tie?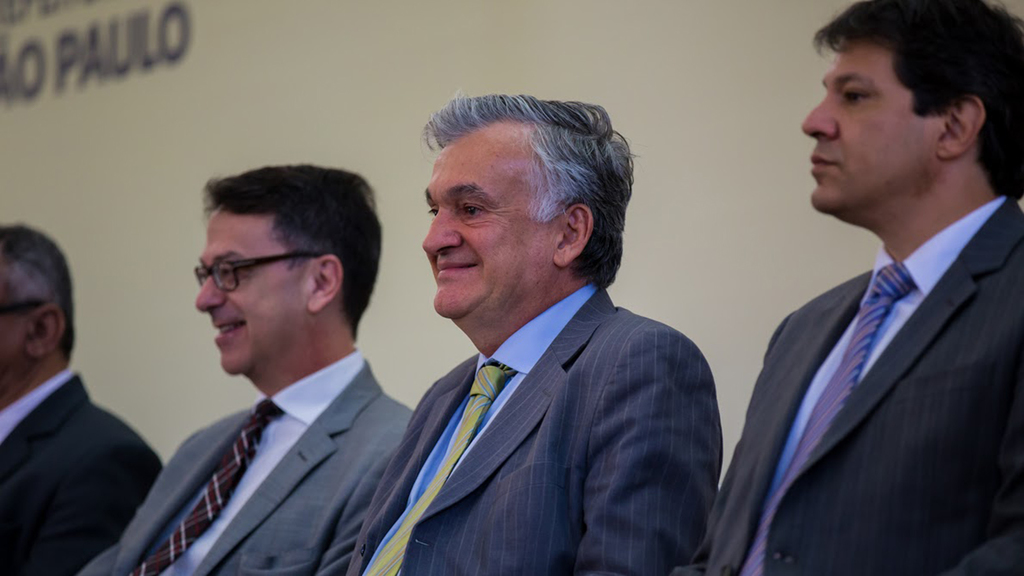
<bbox>739, 260, 918, 575</bbox>
